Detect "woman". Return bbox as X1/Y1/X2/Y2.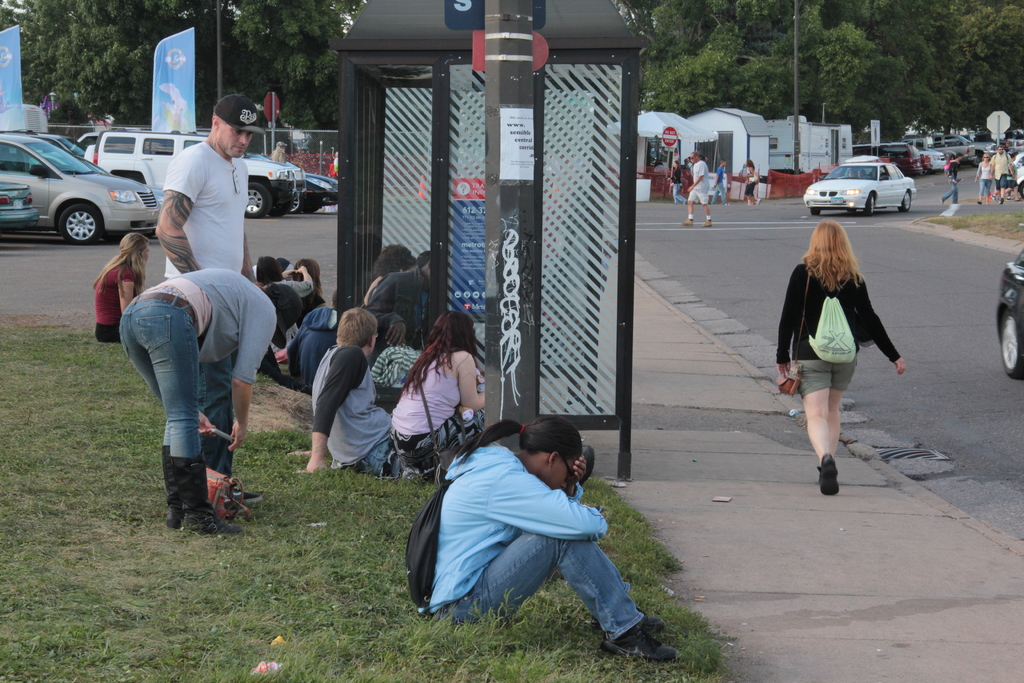
740/160/762/207.
